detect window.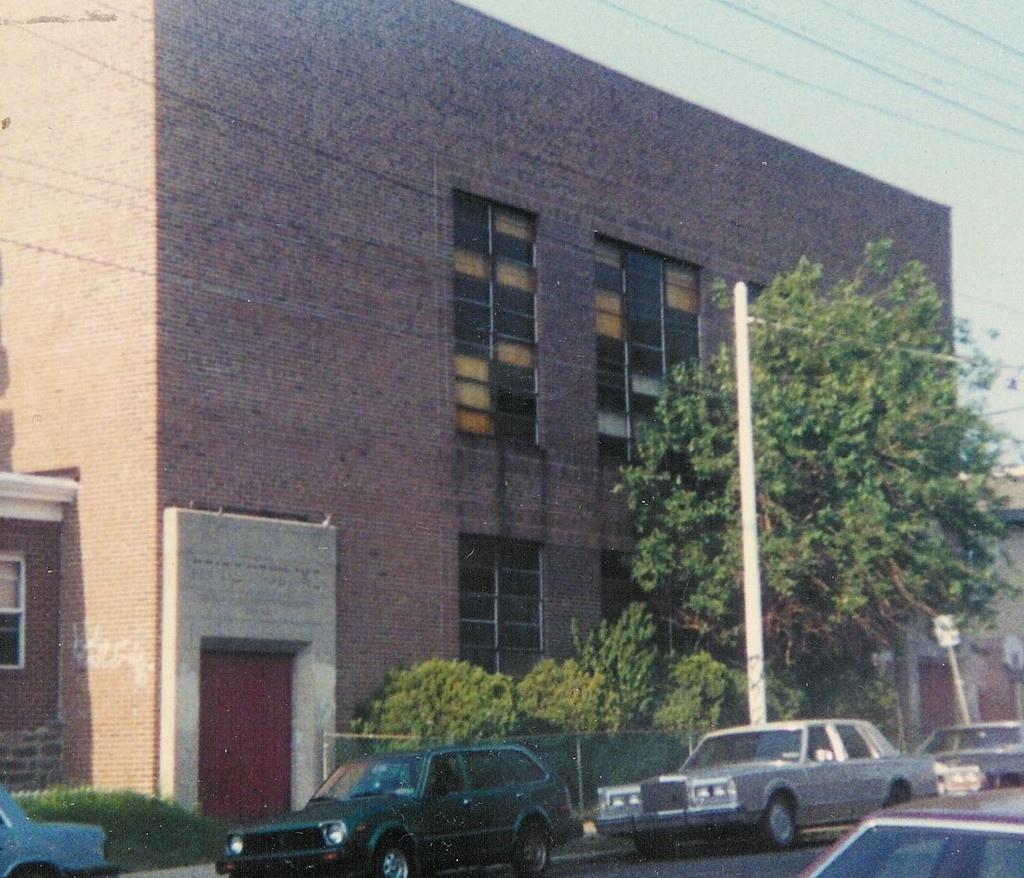
Detected at bbox(452, 171, 552, 438).
